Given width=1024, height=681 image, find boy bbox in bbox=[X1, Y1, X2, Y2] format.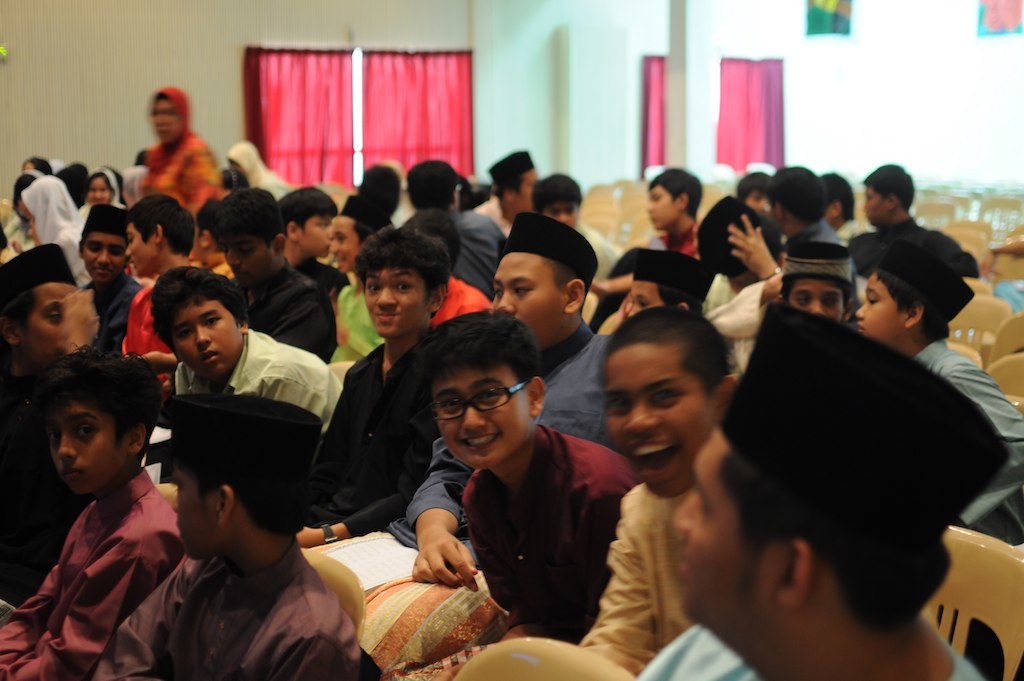
bbox=[0, 243, 83, 627].
